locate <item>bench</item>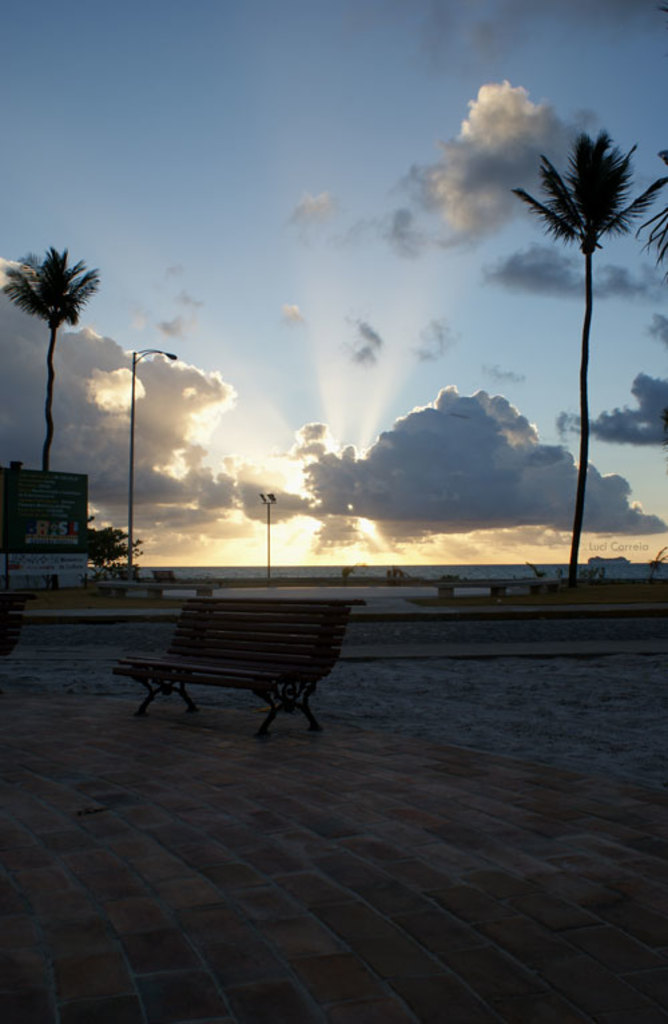
(118,595,359,743)
